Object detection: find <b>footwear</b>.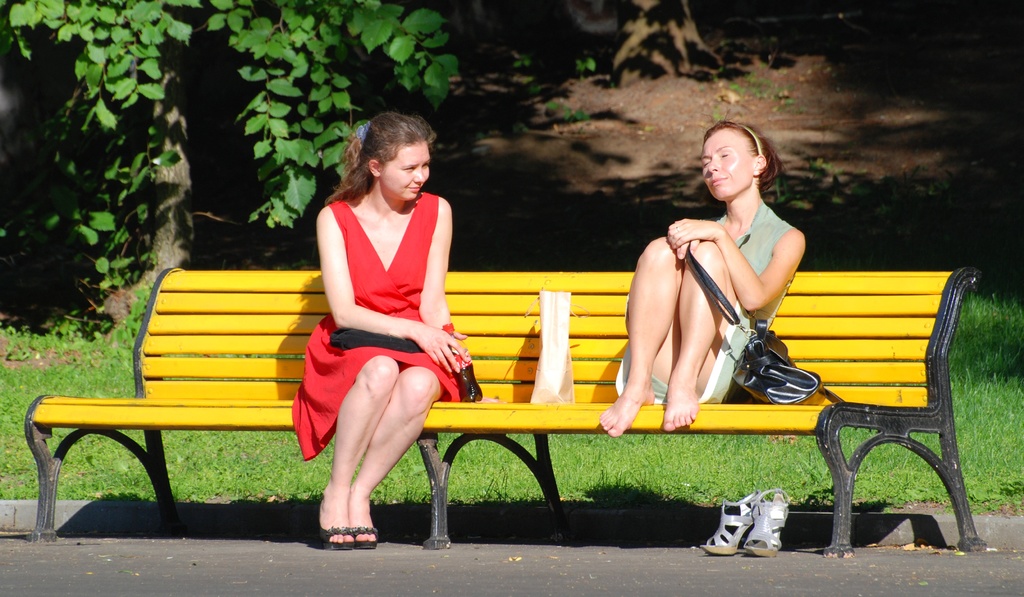
(x1=744, y1=488, x2=793, y2=555).
